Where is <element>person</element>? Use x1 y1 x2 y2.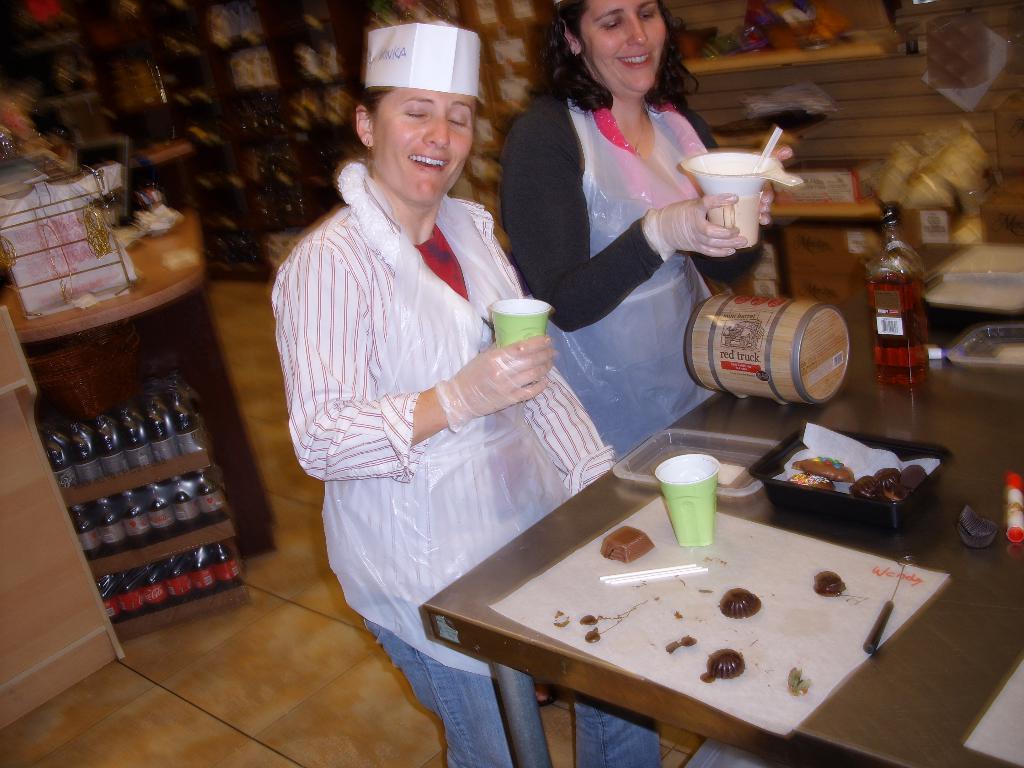
517 0 762 421.
